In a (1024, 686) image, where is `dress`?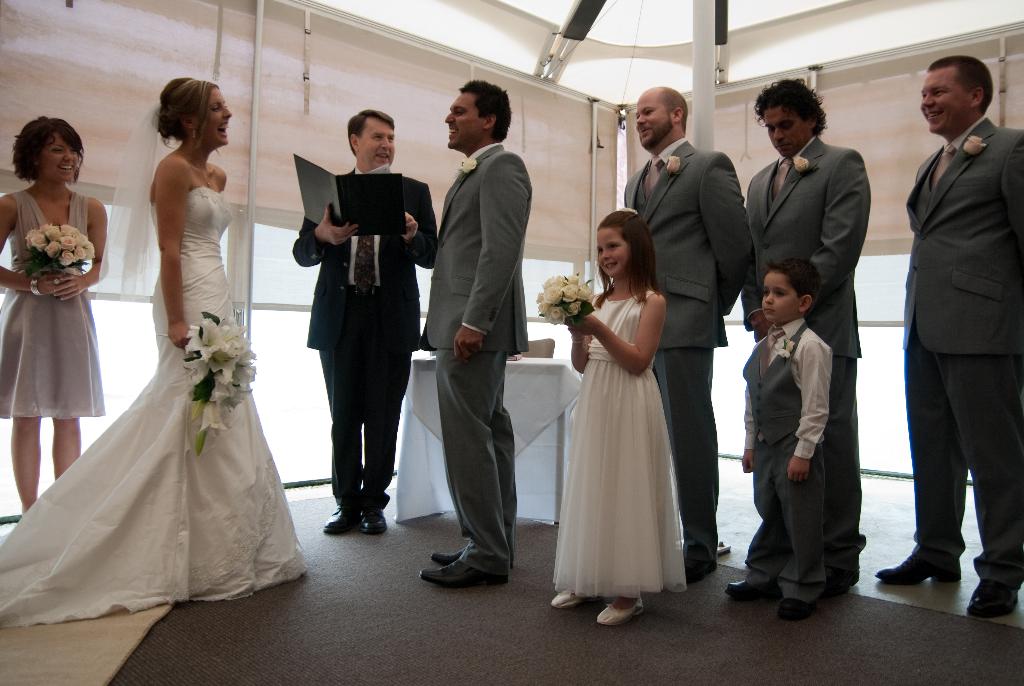
<bbox>0, 190, 312, 625</bbox>.
